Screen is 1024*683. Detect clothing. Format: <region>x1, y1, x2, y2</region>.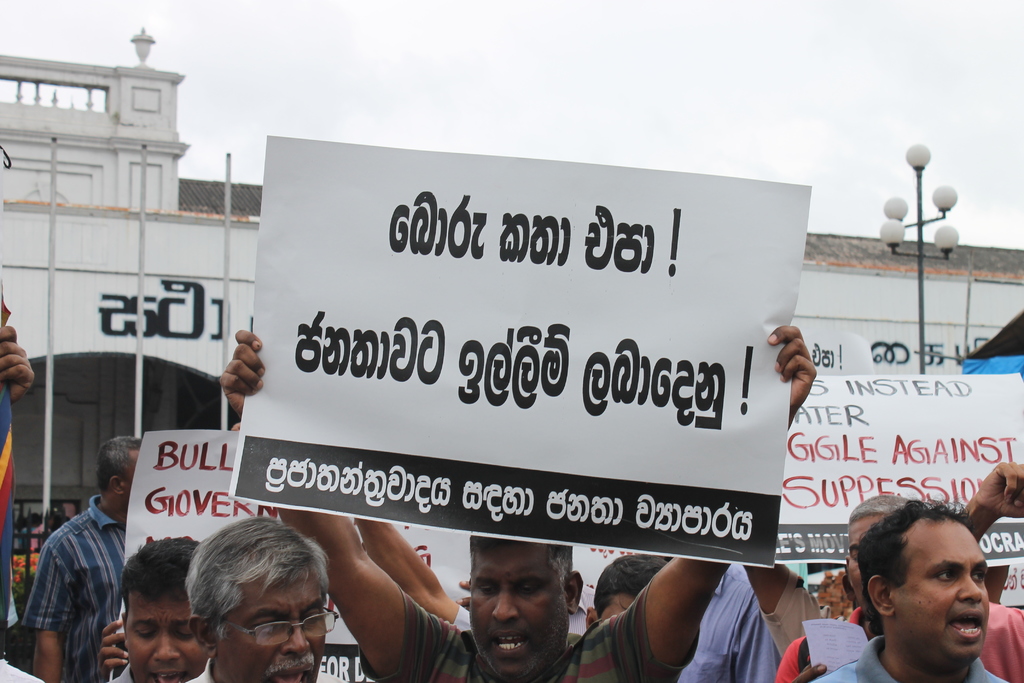
<region>371, 600, 666, 682</region>.
